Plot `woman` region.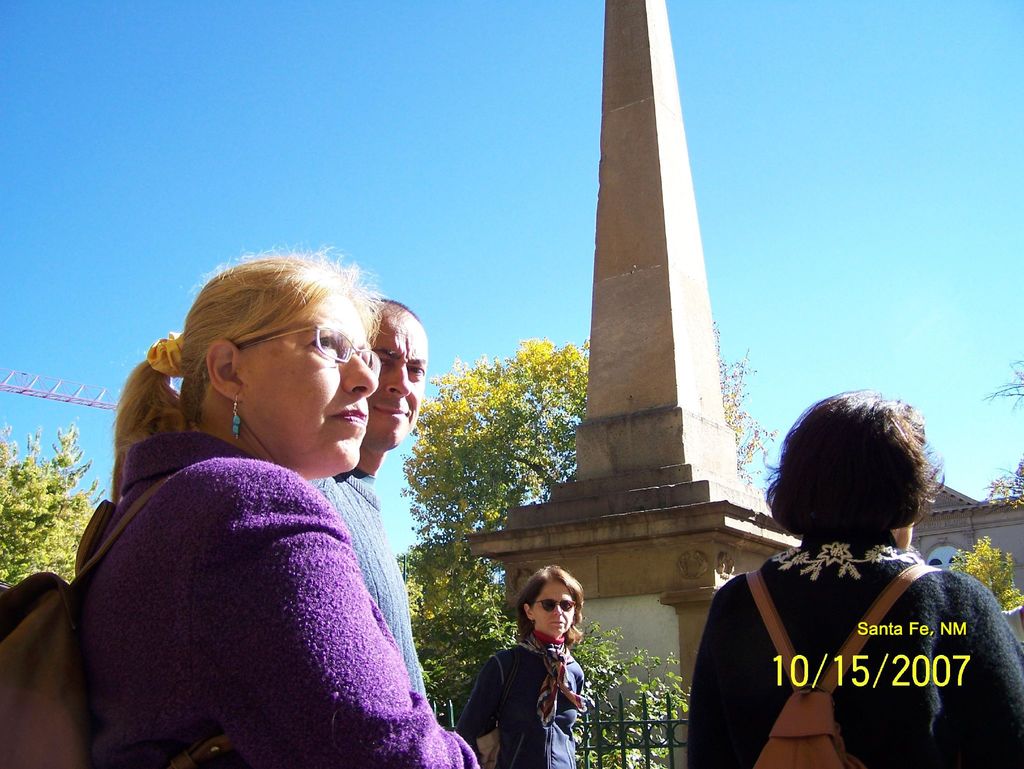
Plotted at [61,250,478,746].
